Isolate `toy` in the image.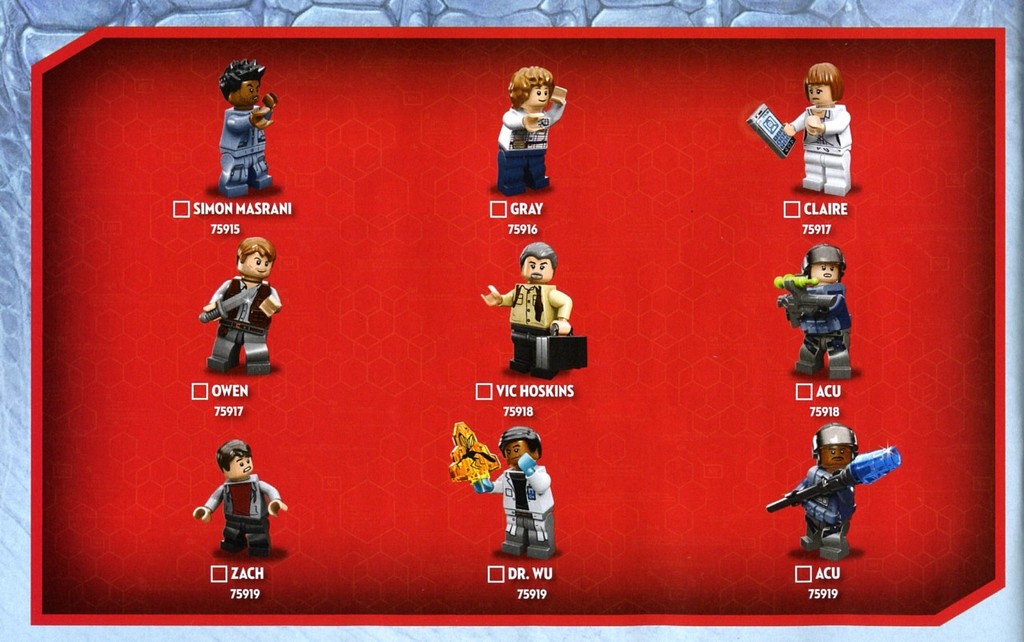
Isolated region: 204/239/271/371.
